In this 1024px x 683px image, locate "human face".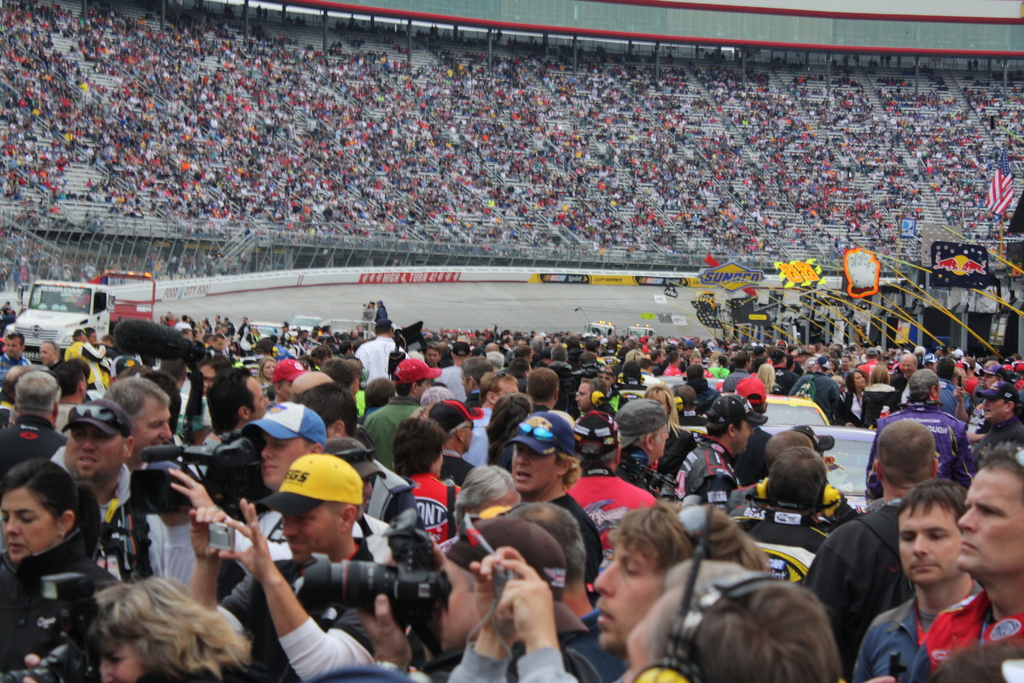
Bounding box: box=[956, 468, 1023, 567].
